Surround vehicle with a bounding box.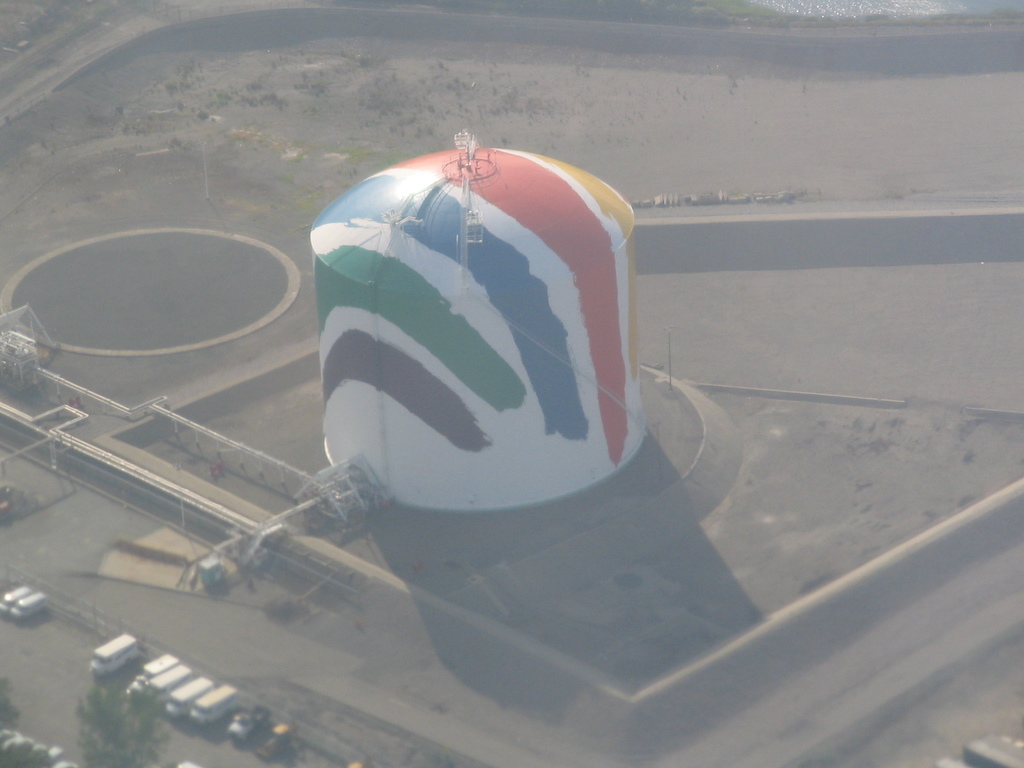
locate(223, 705, 266, 739).
